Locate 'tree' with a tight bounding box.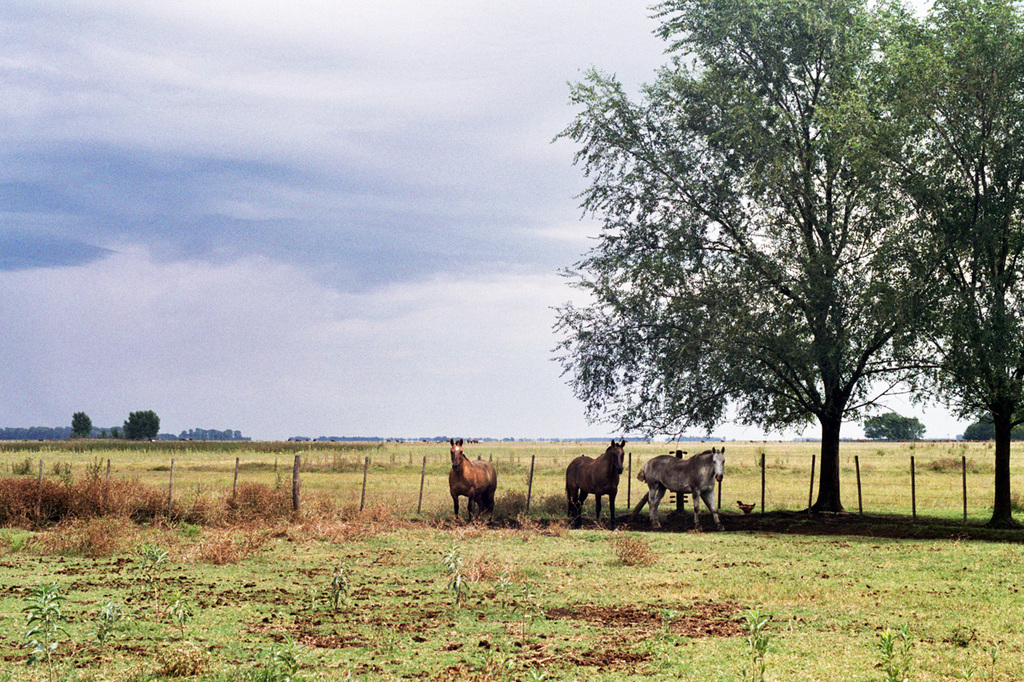
<bbox>69, 413, 95, 441</bbox>.
